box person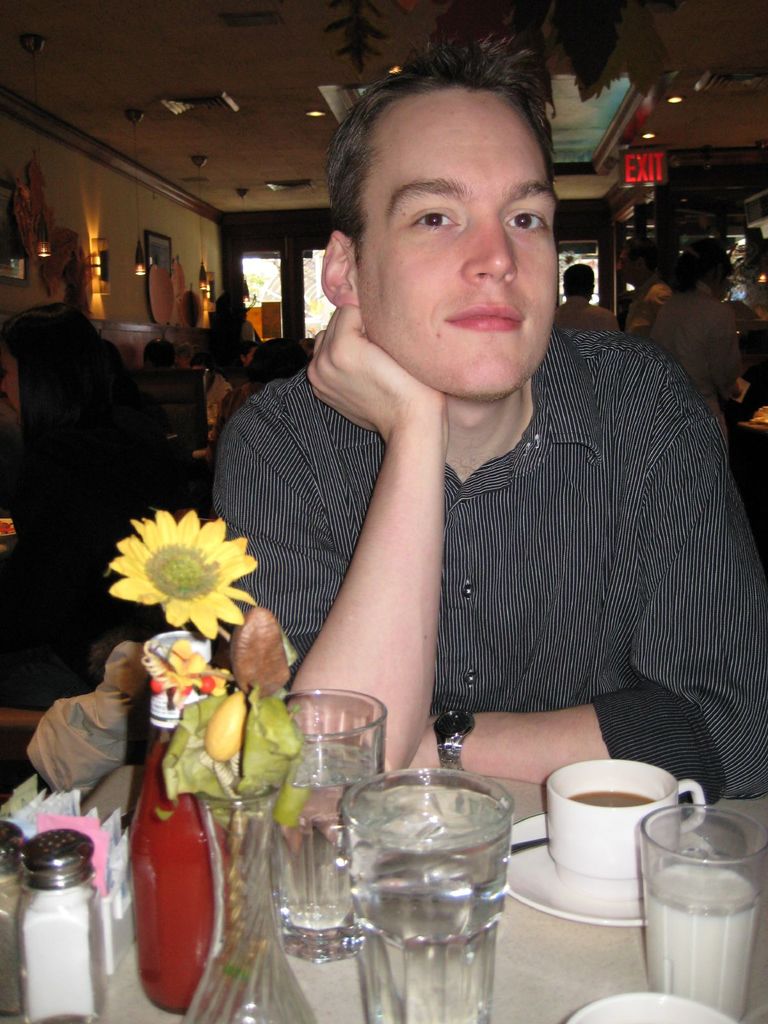
(x1=179, y1=80, x2=714, y2=908)
